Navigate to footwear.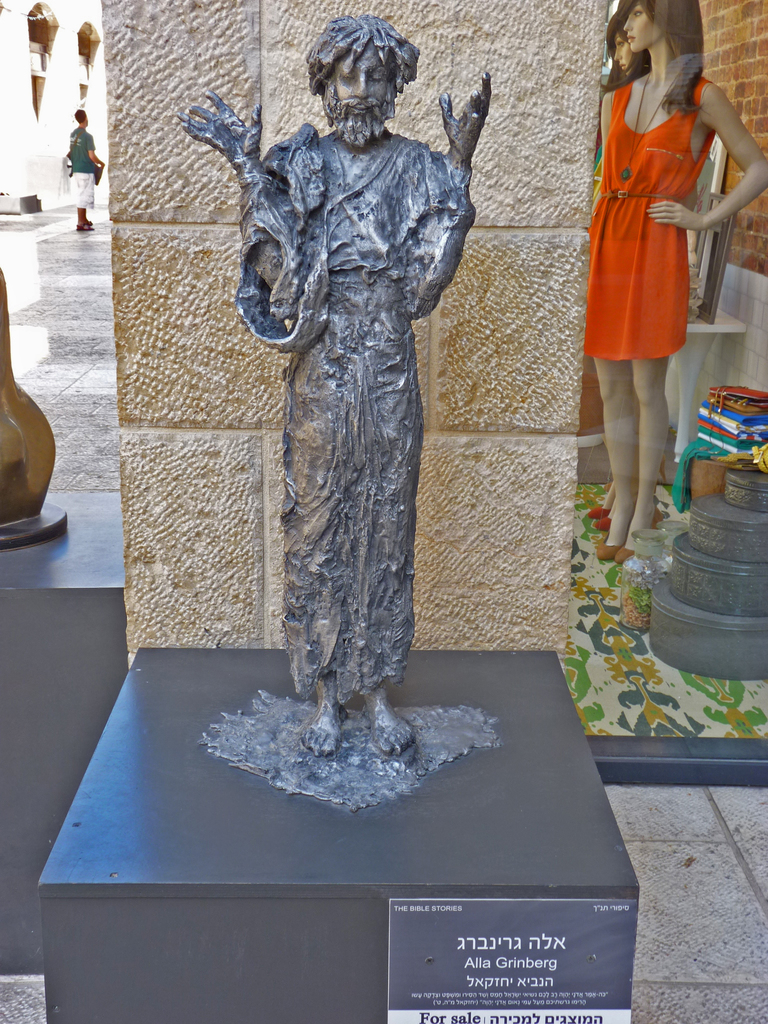
Navigation target: 622:550:639:566.
